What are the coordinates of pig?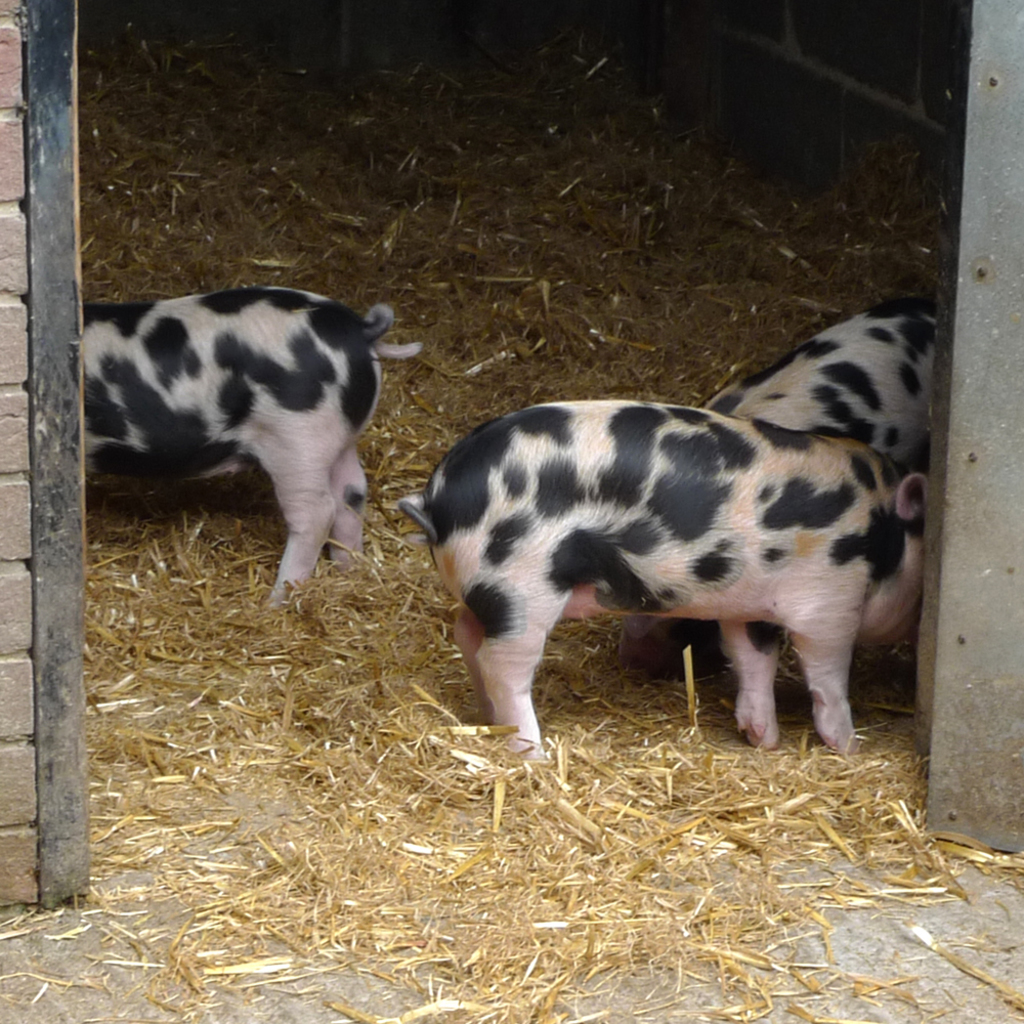
select_region(397, 396, 932, 768).
